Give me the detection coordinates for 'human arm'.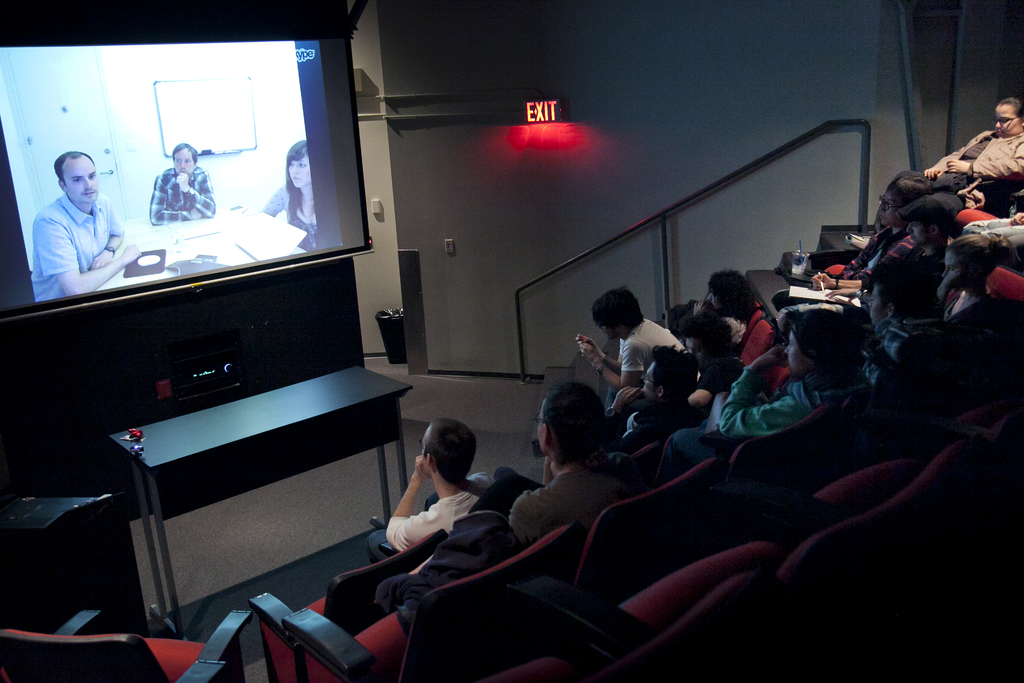
box=[42, 209, 143, 295].
